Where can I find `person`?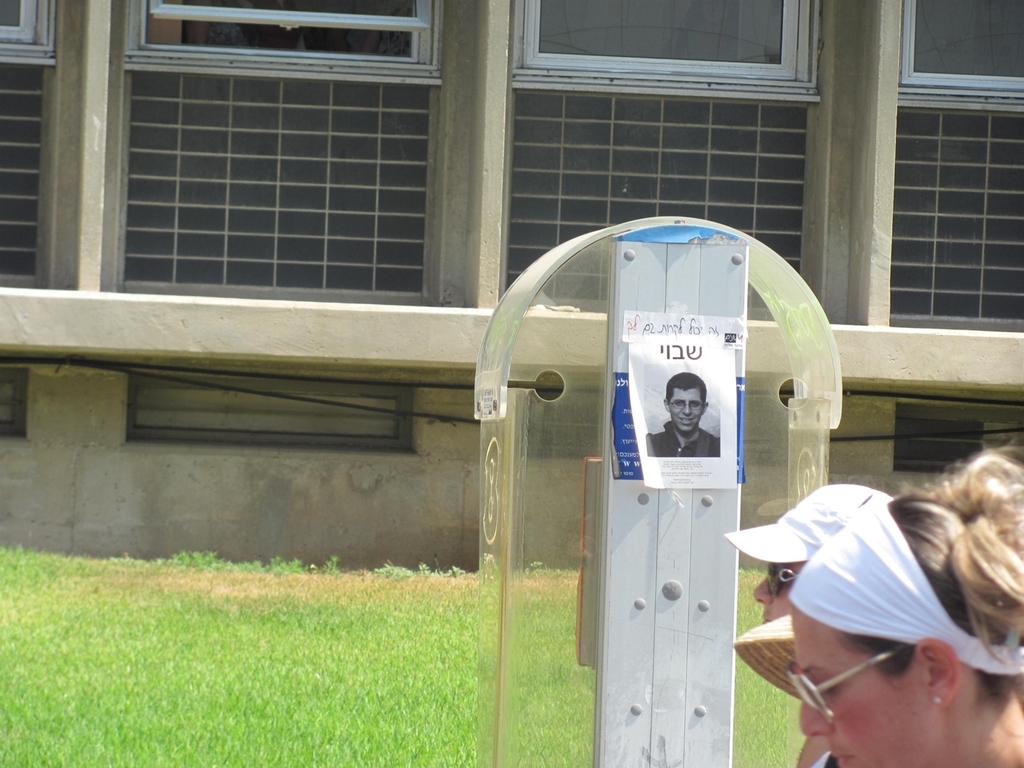
You can find it at [653,377,734,485].
